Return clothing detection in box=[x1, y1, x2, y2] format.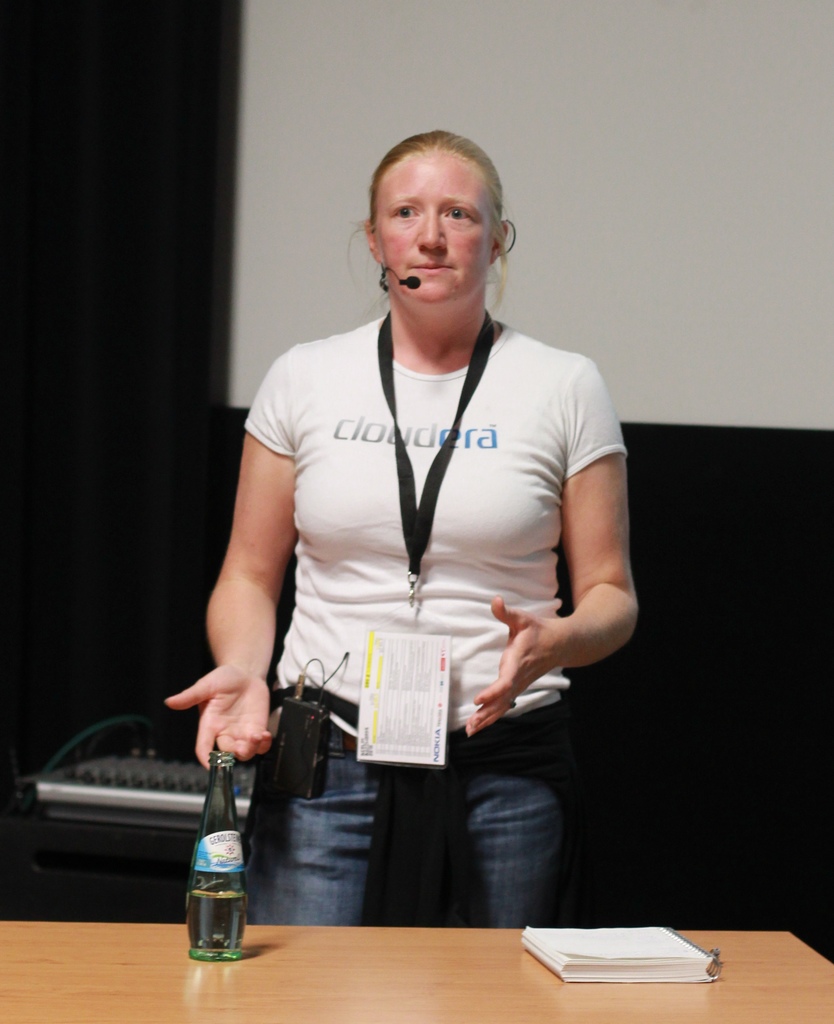
box=[218, 250, 620, 890].
